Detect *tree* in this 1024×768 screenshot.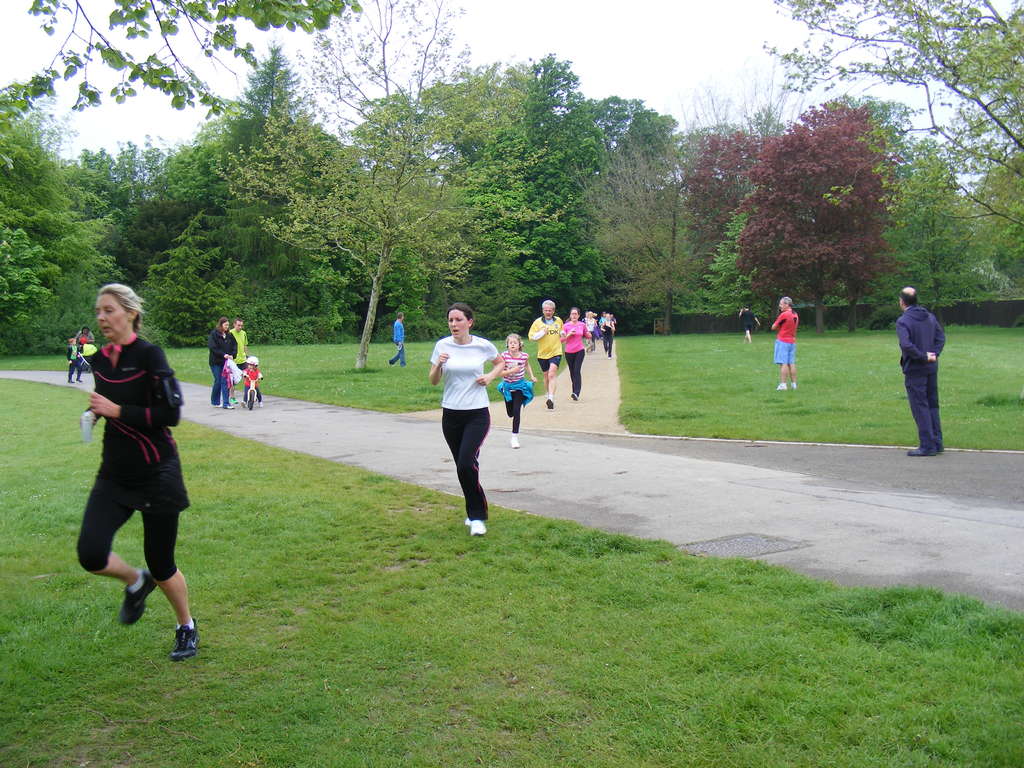
Detection: (left=151, top=187, right=363, bottom=339).
